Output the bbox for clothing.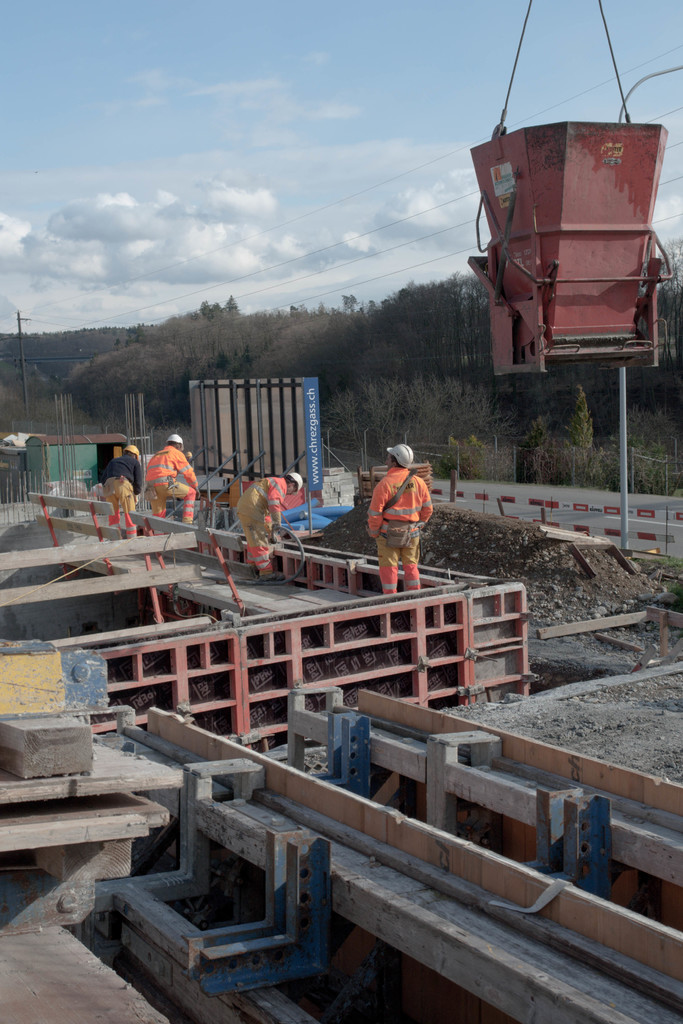
BBox(363, 444, 432, 591).
